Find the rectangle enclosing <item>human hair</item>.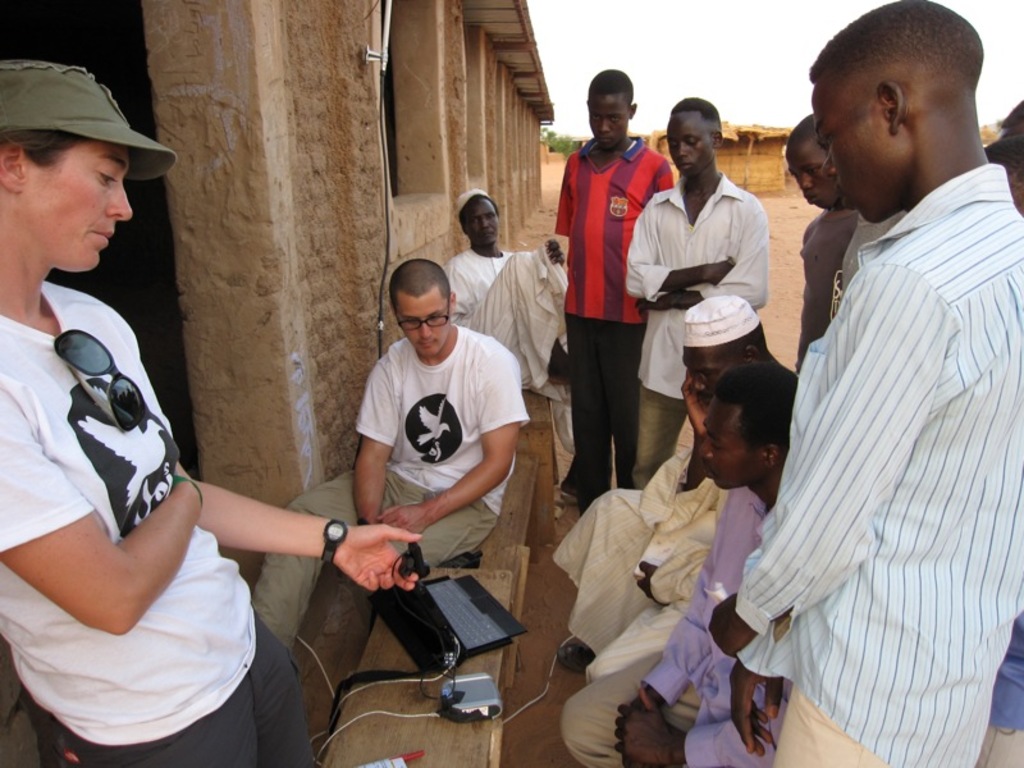
l=672, t=95, r=722, b=123.
